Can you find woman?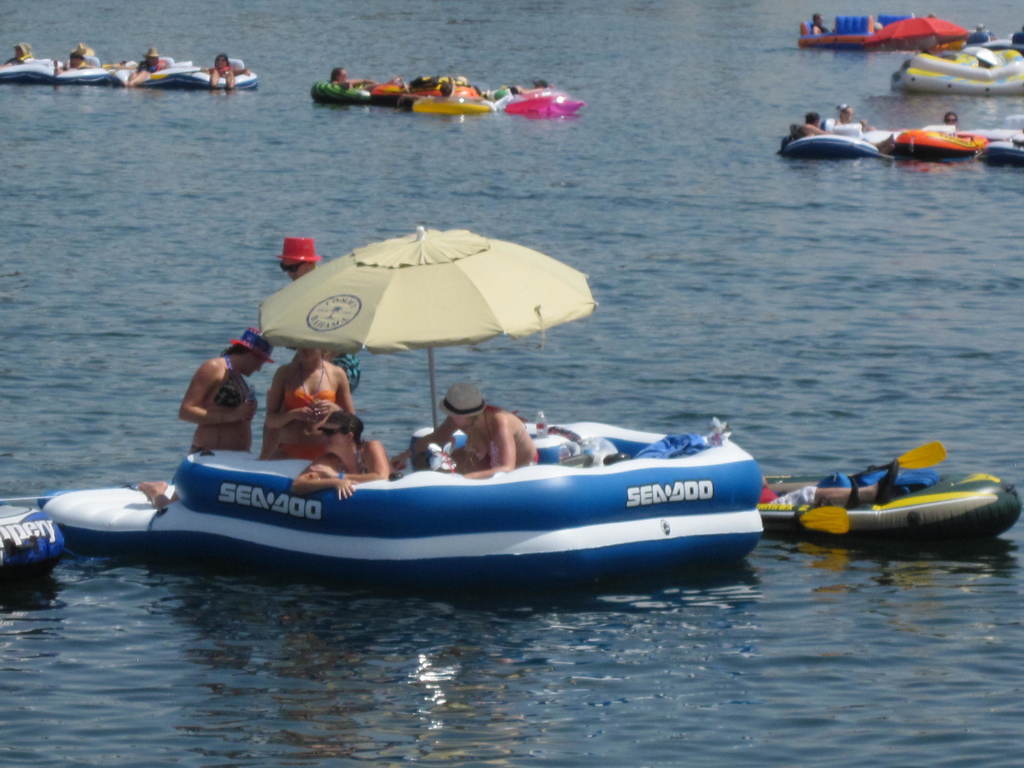
Yes, bounding box: 137/325/269/506.
